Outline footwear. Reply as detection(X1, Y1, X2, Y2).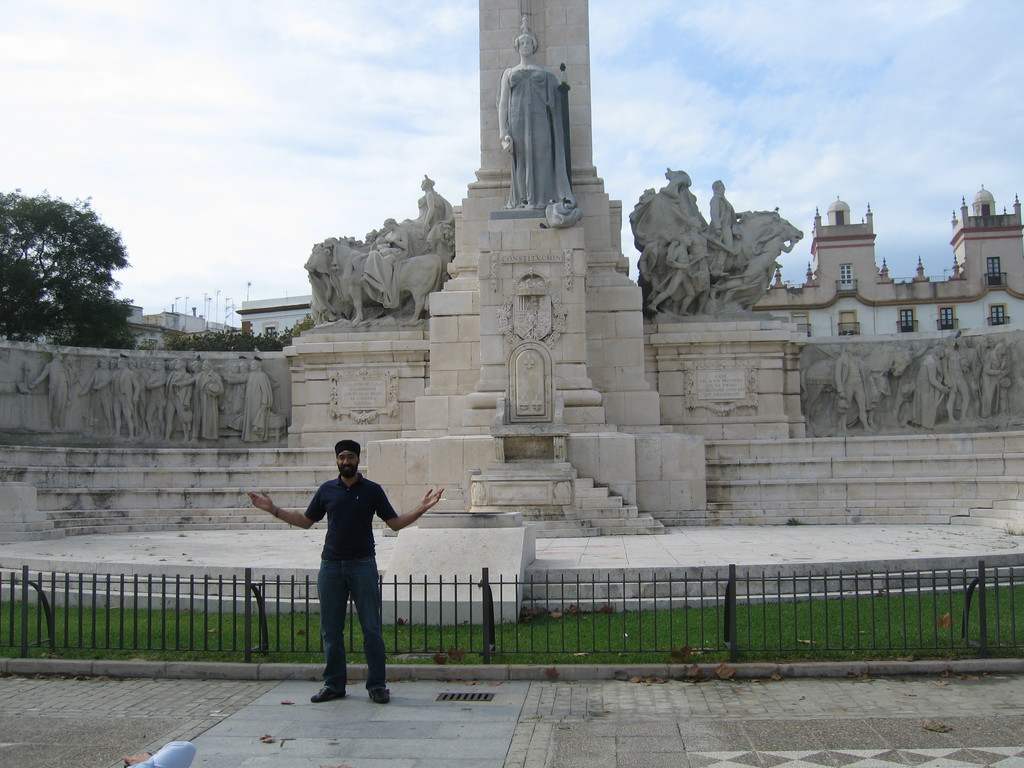
detection(312, 679, 349, 701).
